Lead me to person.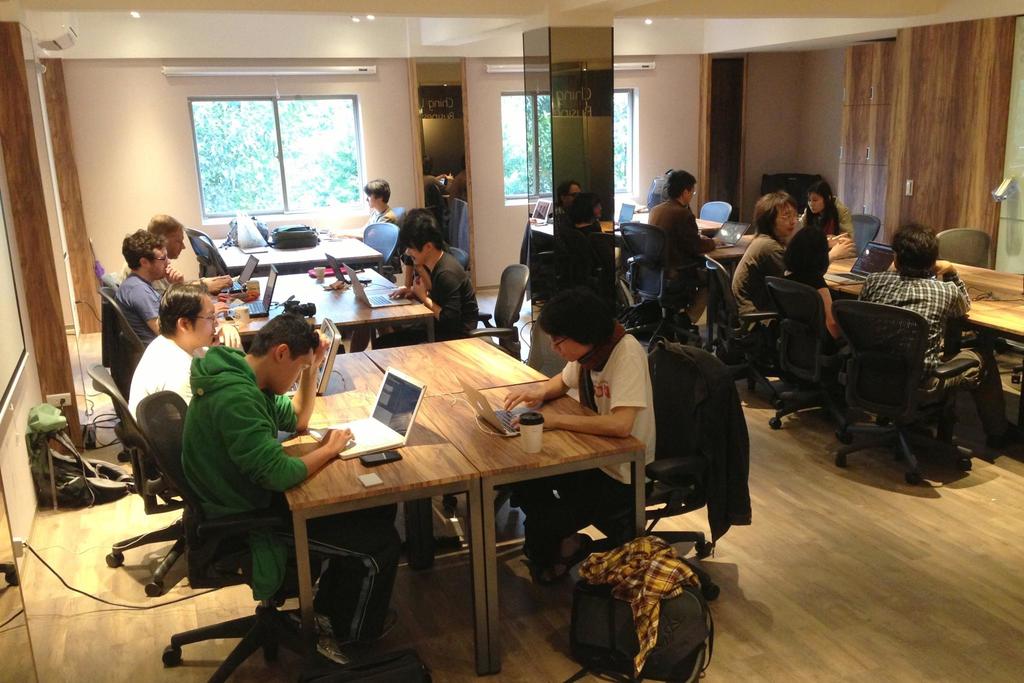
Lead to [122,282,250,426].
